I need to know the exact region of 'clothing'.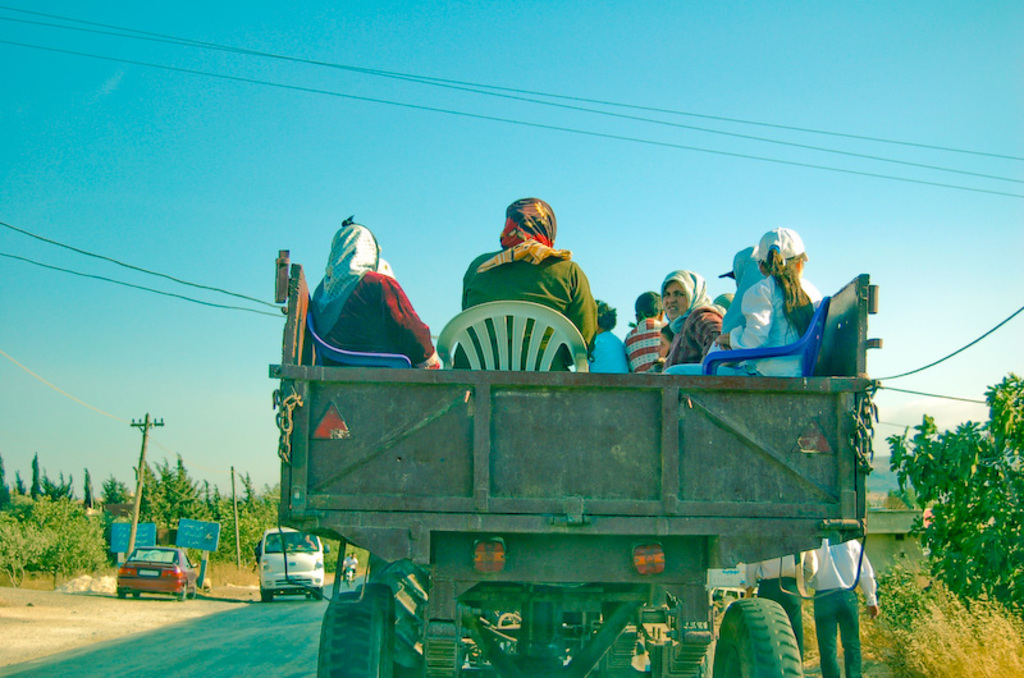
Region: <box>663,266,732,362</box>.
